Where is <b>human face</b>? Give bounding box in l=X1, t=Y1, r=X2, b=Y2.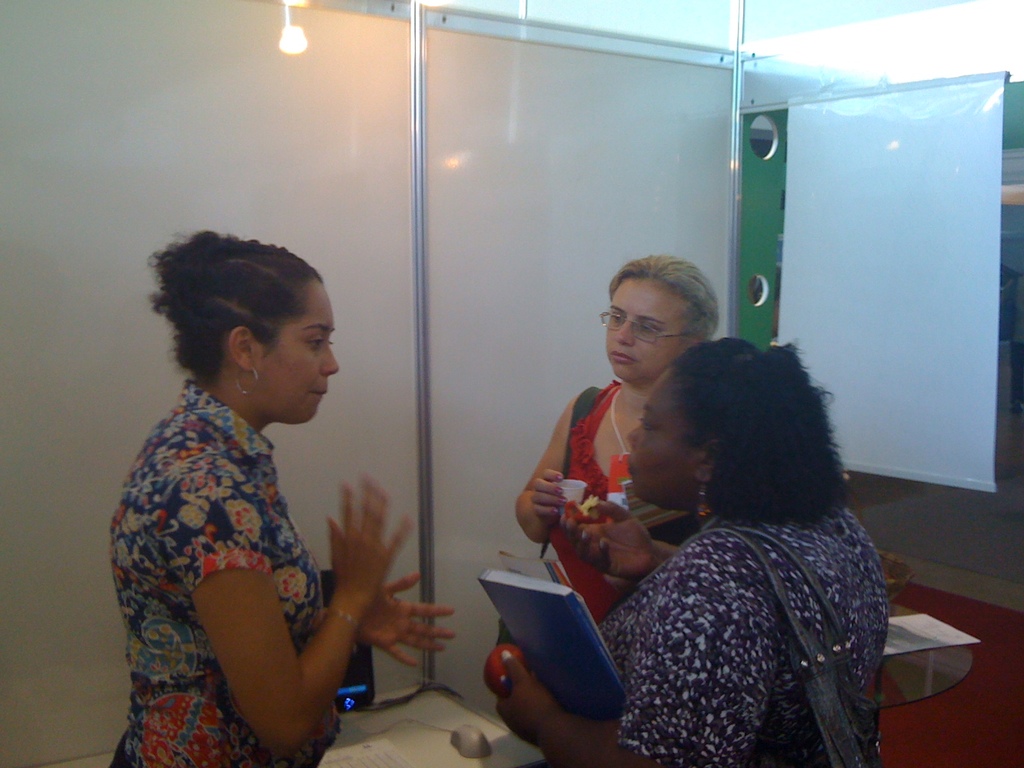
l=630, t=364, r=704, b=497.
